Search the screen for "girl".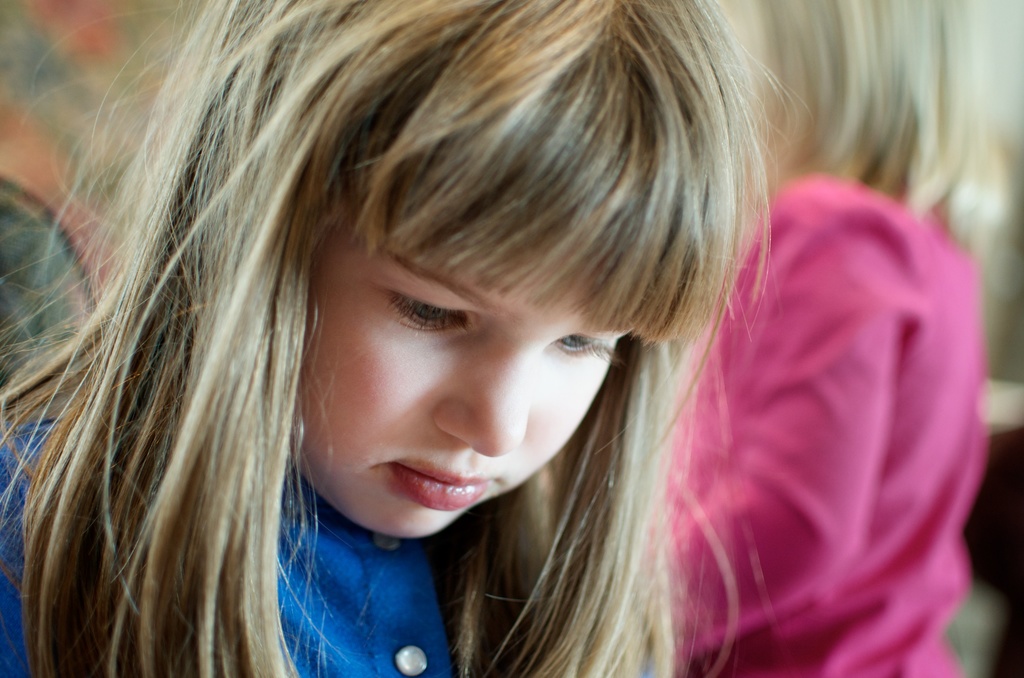
Found at left=0, top=0, right=767, bottom=677.
